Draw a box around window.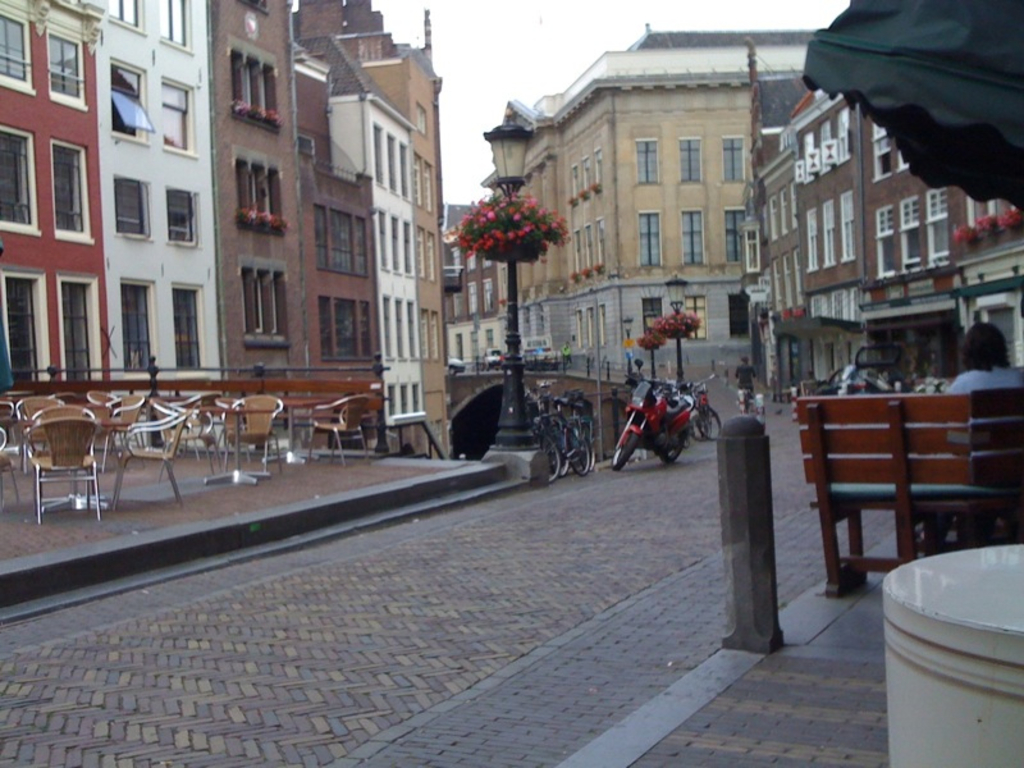
select_region(398, 140, 411, 202).
